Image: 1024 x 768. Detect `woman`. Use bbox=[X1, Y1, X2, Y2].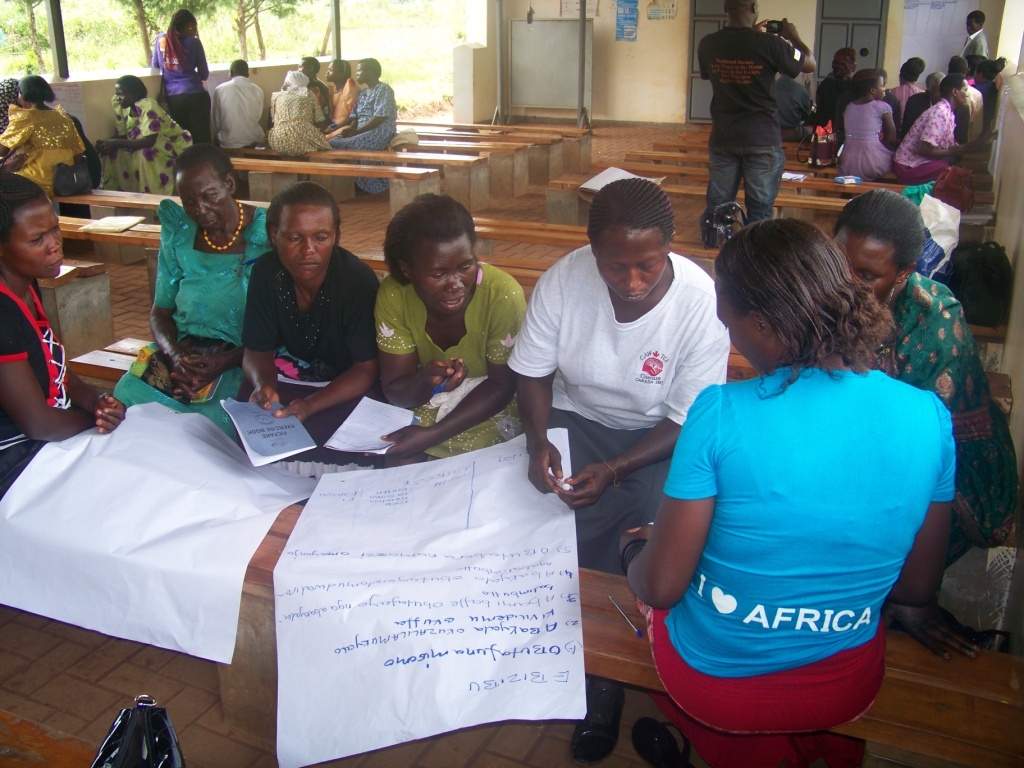
bbox=[265, 70, 330, 157].
